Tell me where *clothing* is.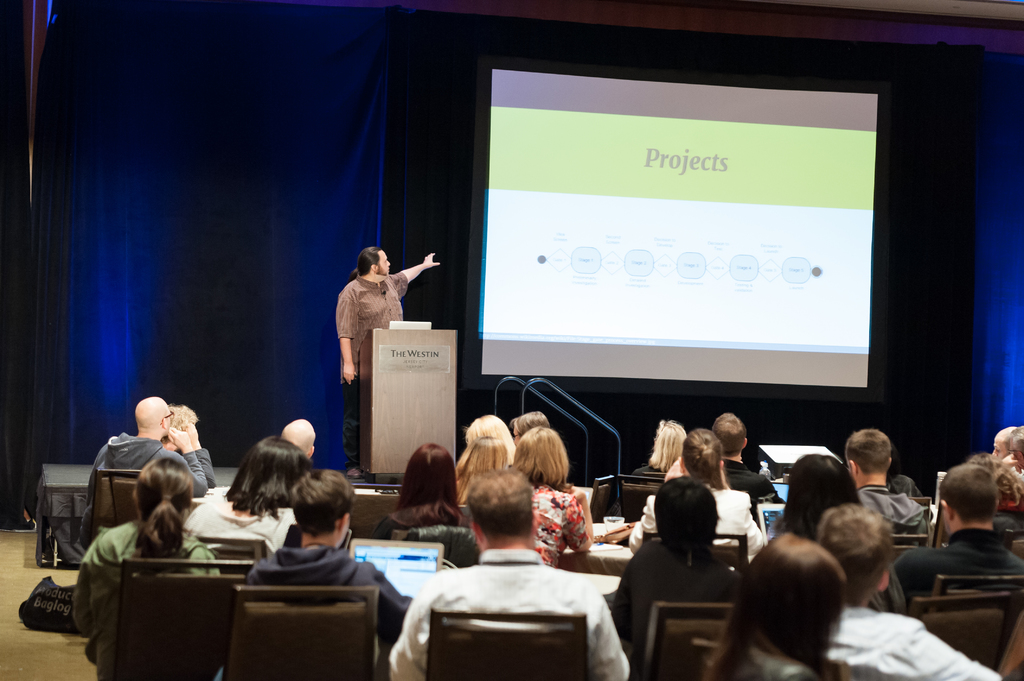
*clothing* is at [left=634, top=459, right=667, bottom=478].
